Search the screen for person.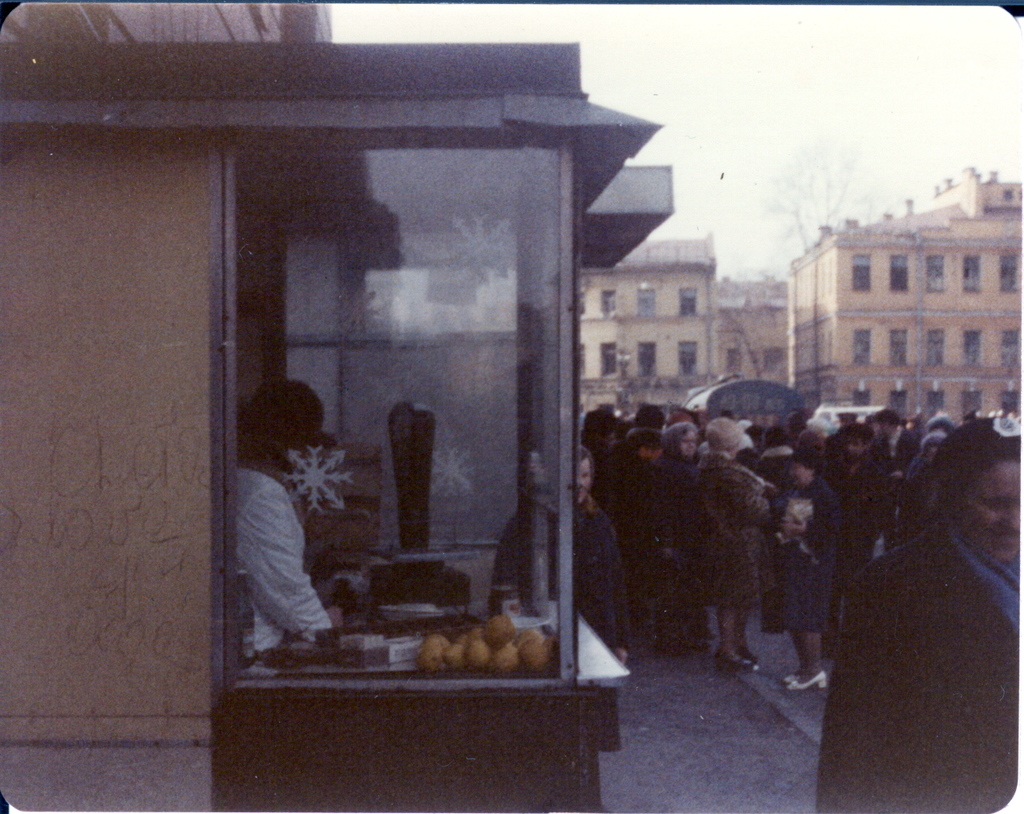
Found at [x1=233, y1=381, x2=350, y2=657].
